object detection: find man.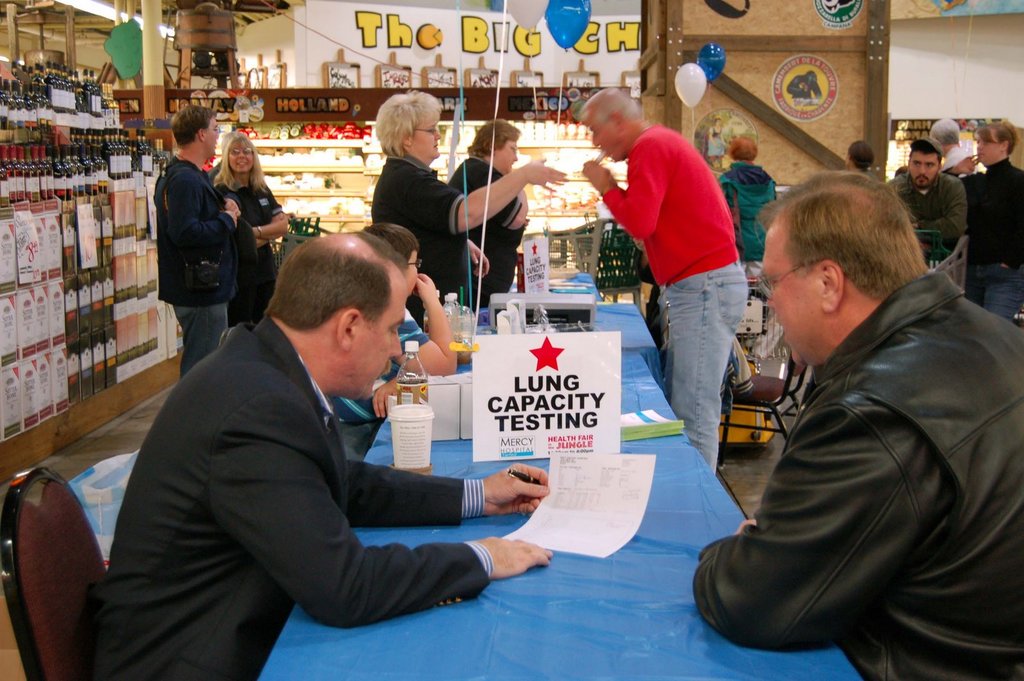
[694,170,1023,680].
